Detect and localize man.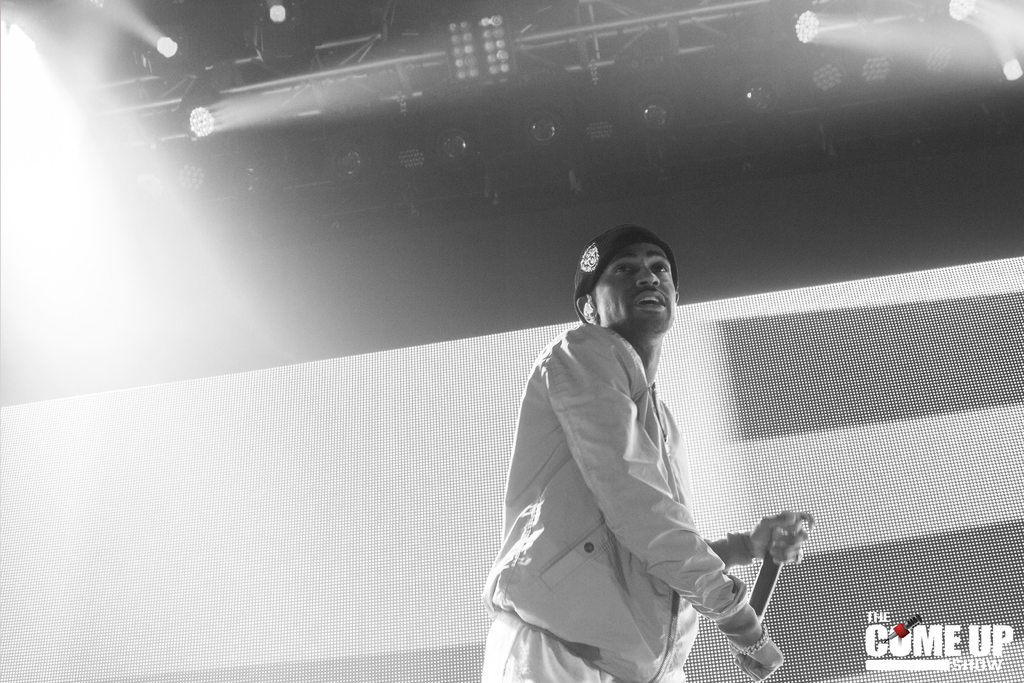
Localized at (x1=465, y1=234, x2=769, y2=673).
